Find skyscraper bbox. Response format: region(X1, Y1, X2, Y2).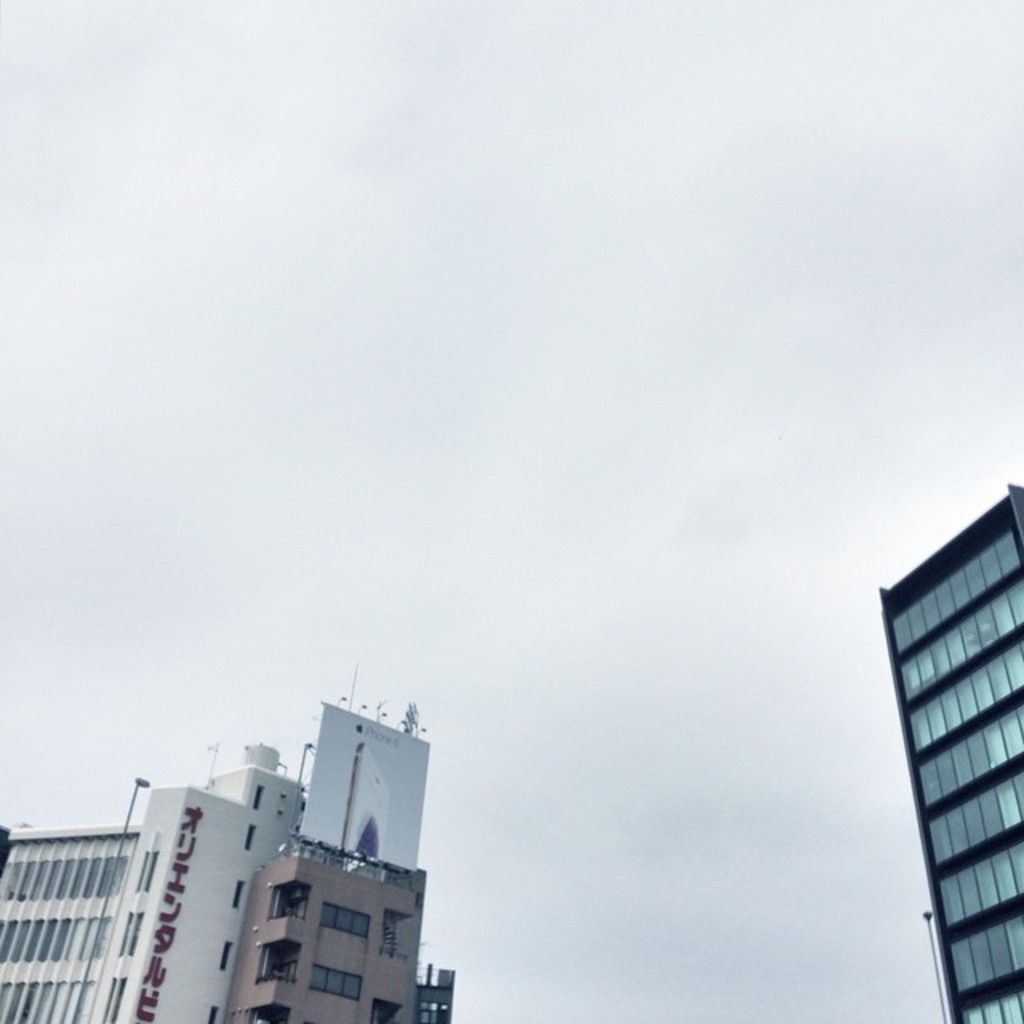
region(216, 678, 448, 1003).
